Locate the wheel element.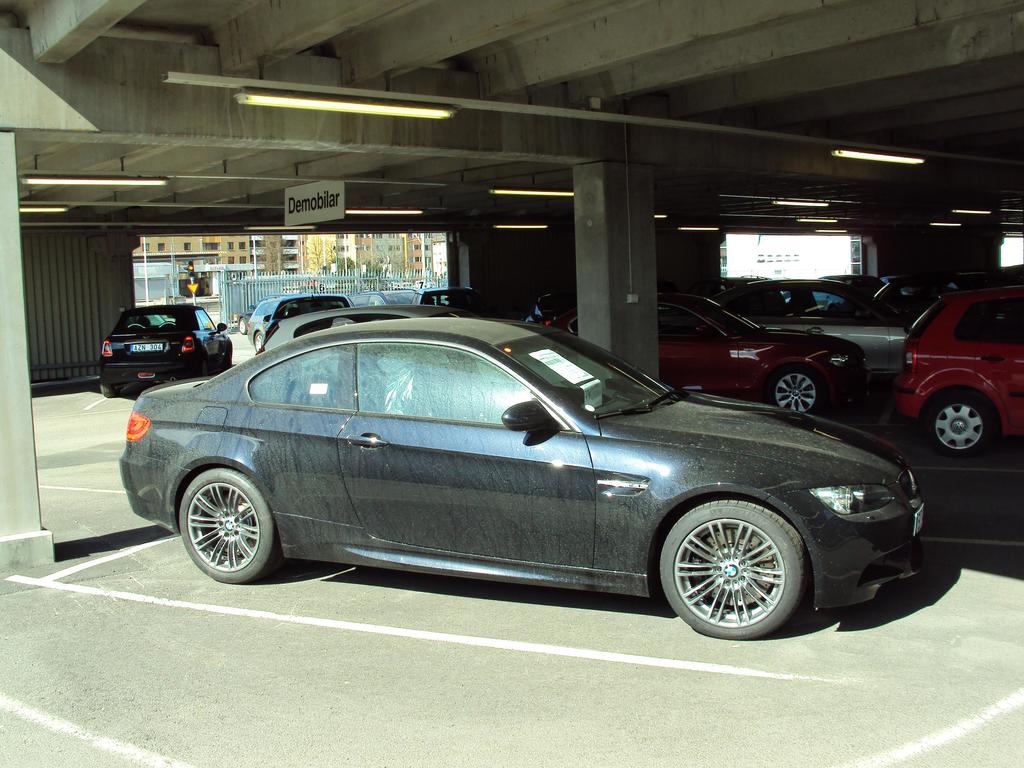
Element bbox: 774/364/821/413.
